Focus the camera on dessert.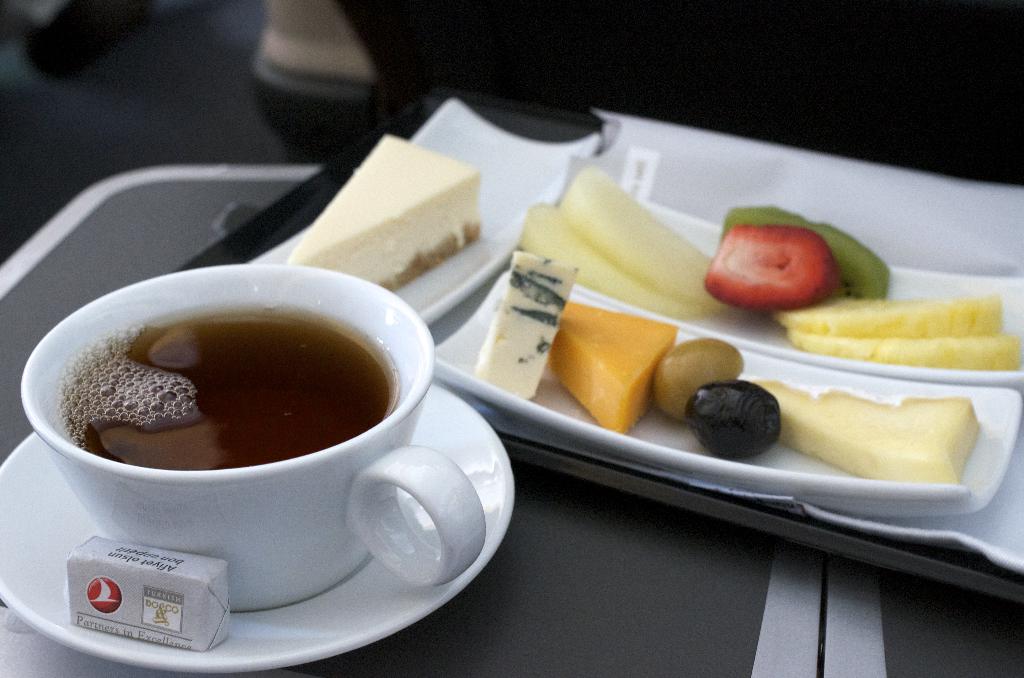
Focus region: 261 0 380 77.
